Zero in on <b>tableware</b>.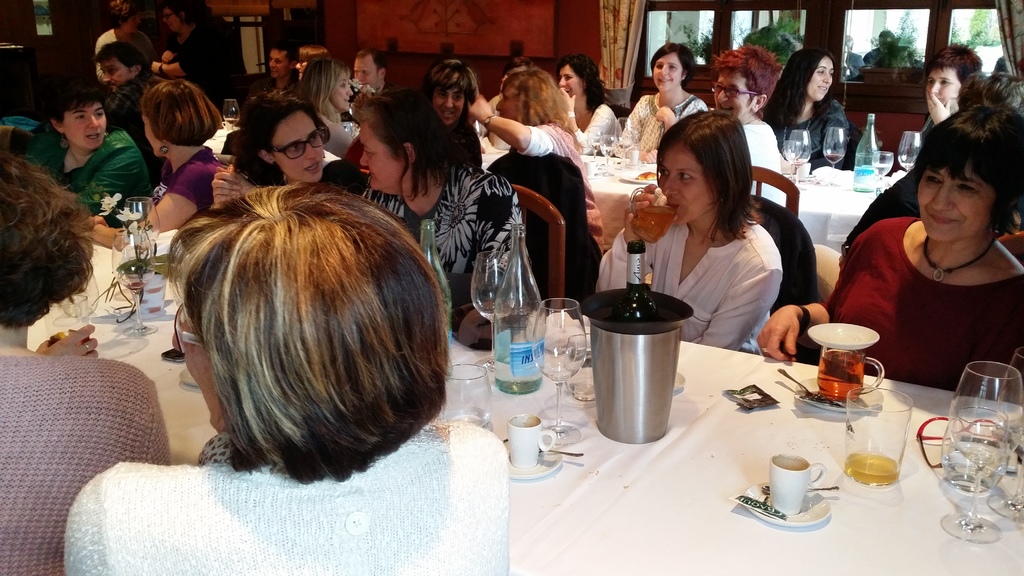
Zeroed in: select_region(844, 383, 916, 487).
